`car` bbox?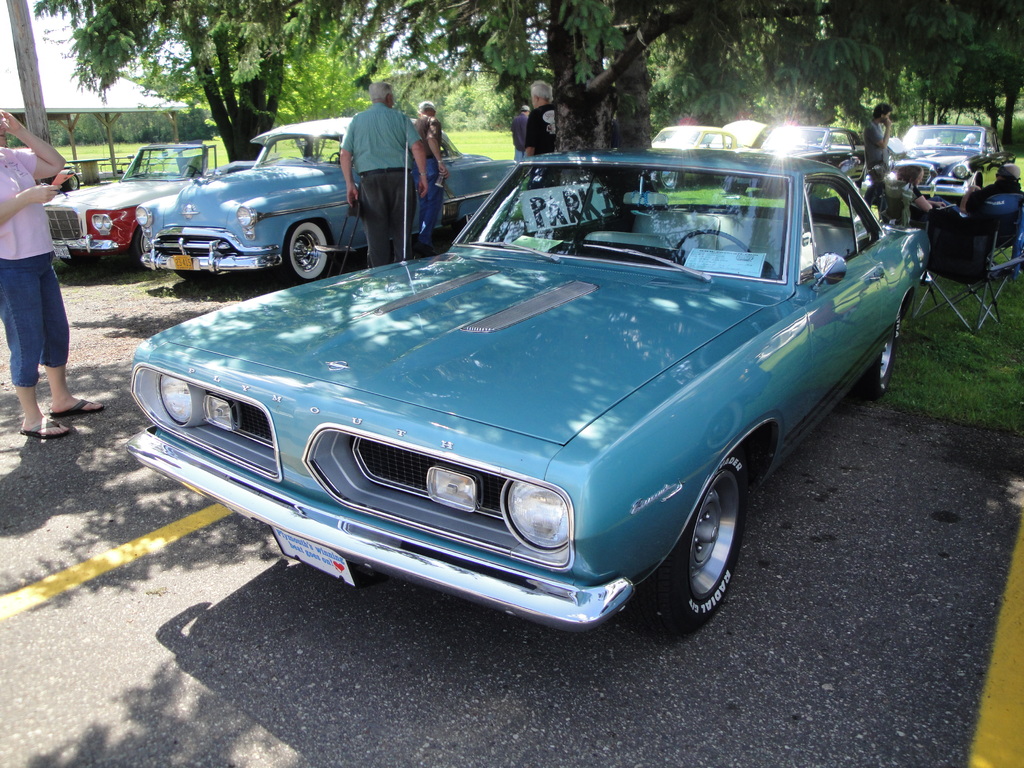
{"left": 35, "top": 139, "right": 255, "bottom": 260}
